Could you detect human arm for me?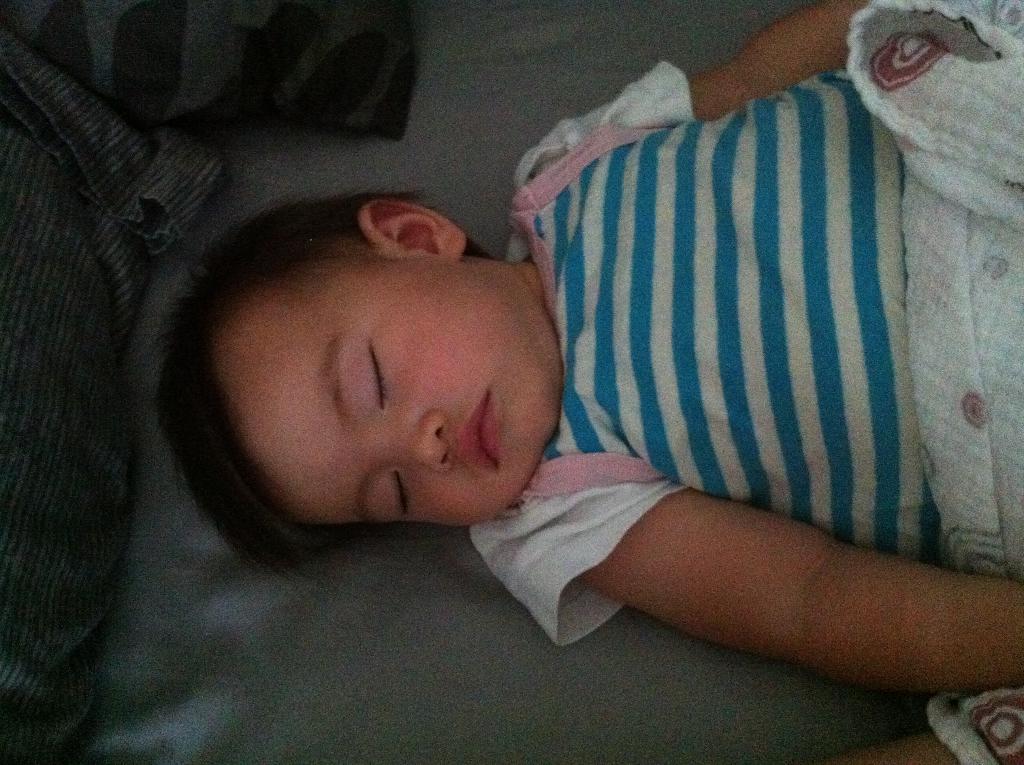
Detection result: 515,449,1012,719.
